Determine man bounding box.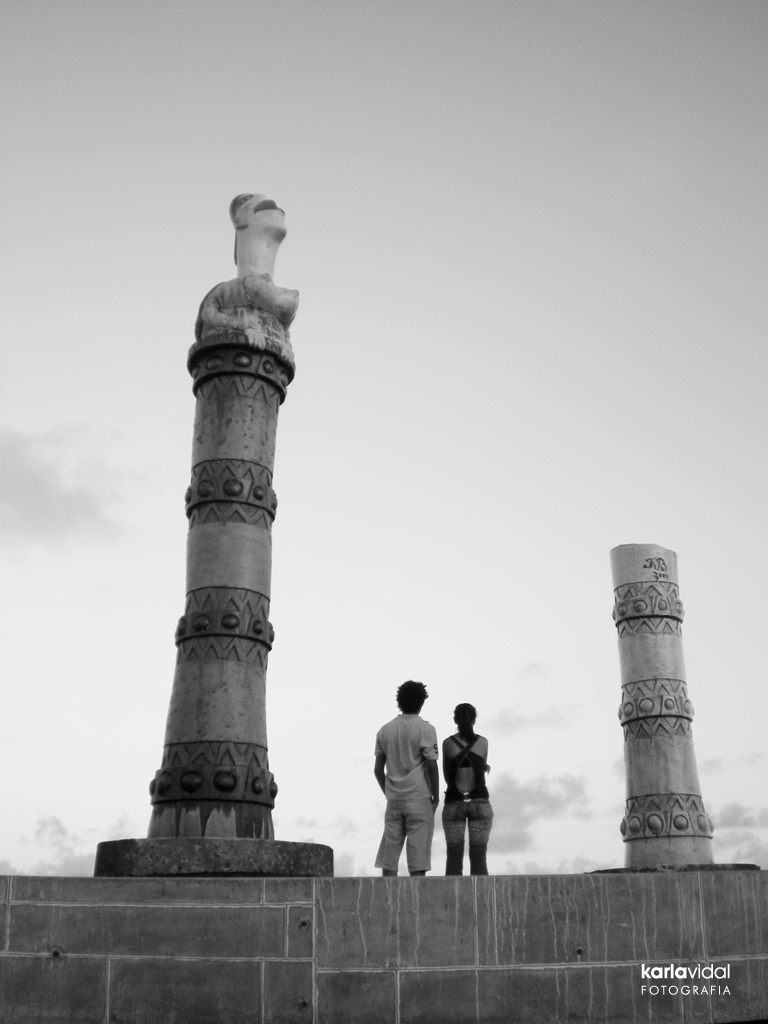
Determined: (361,686,458,886).
